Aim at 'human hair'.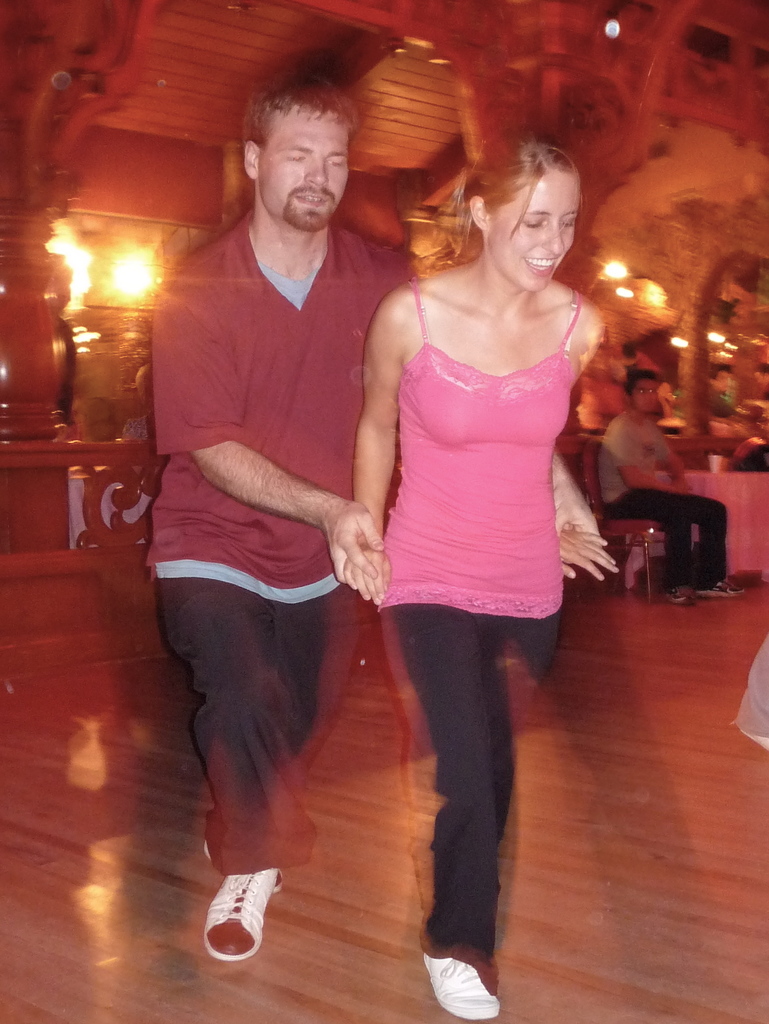
Aimed at (x1=245, y1=74, x2=364, y2=189).
